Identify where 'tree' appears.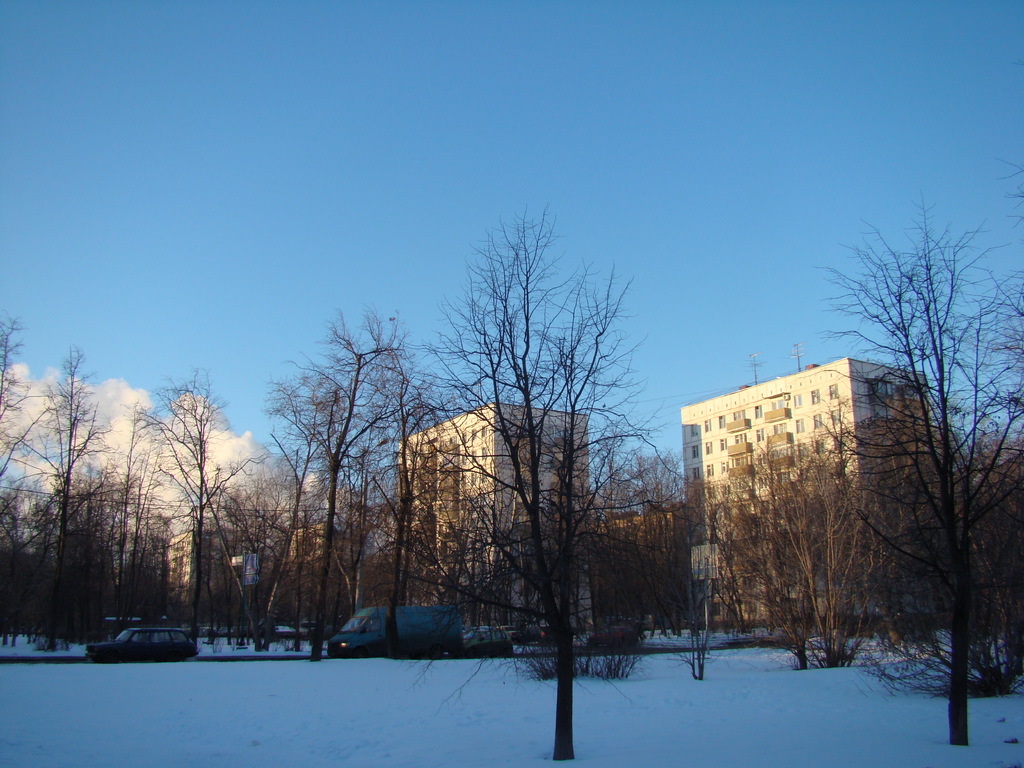
Appears at 406/193/697/759.
